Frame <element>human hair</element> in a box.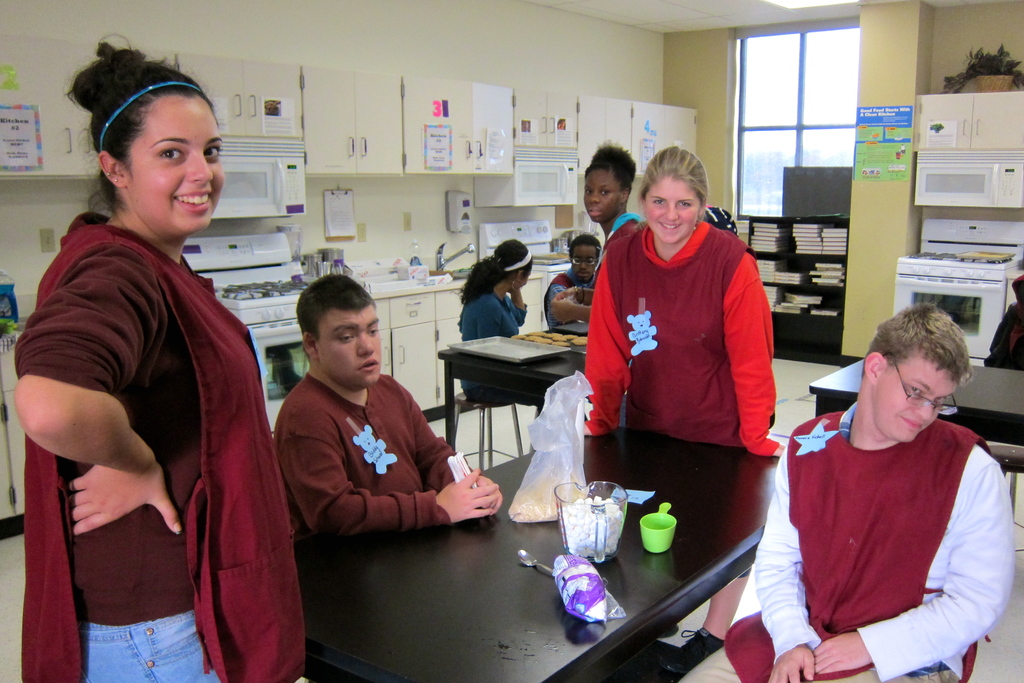
select_region(63, 37, 221, 214).
